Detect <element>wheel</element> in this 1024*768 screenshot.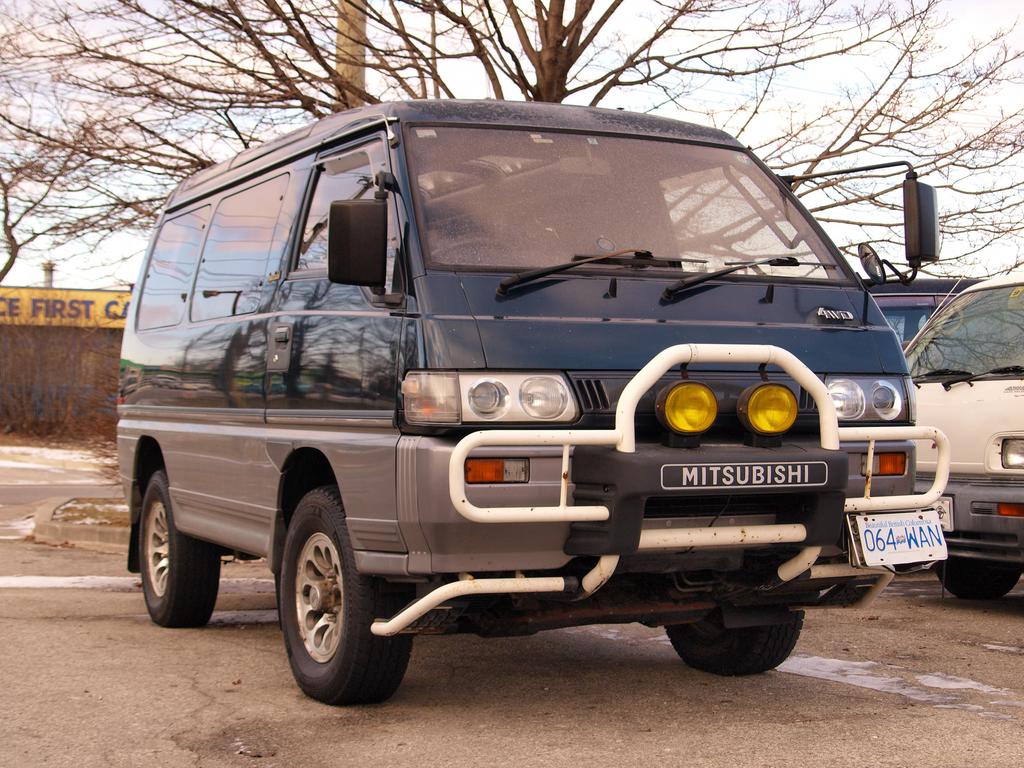
Detection: l=936, t=565, r=1023, b=600.
